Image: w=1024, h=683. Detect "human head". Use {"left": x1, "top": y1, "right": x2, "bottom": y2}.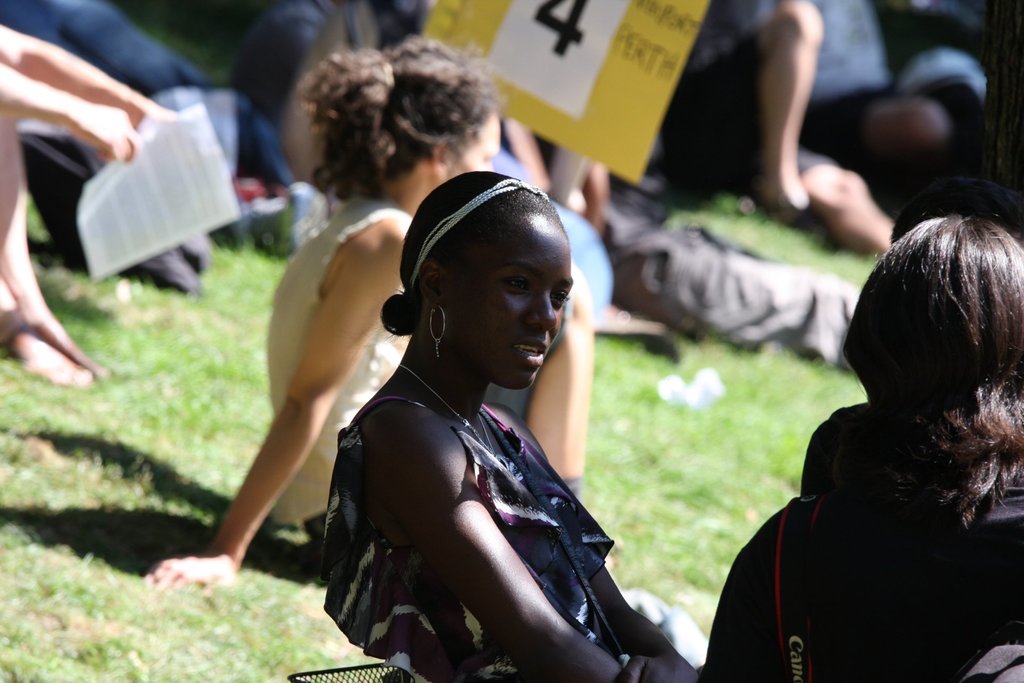
{"left": 849, "top": 215, "right": 1023, "bottom": 425}.
